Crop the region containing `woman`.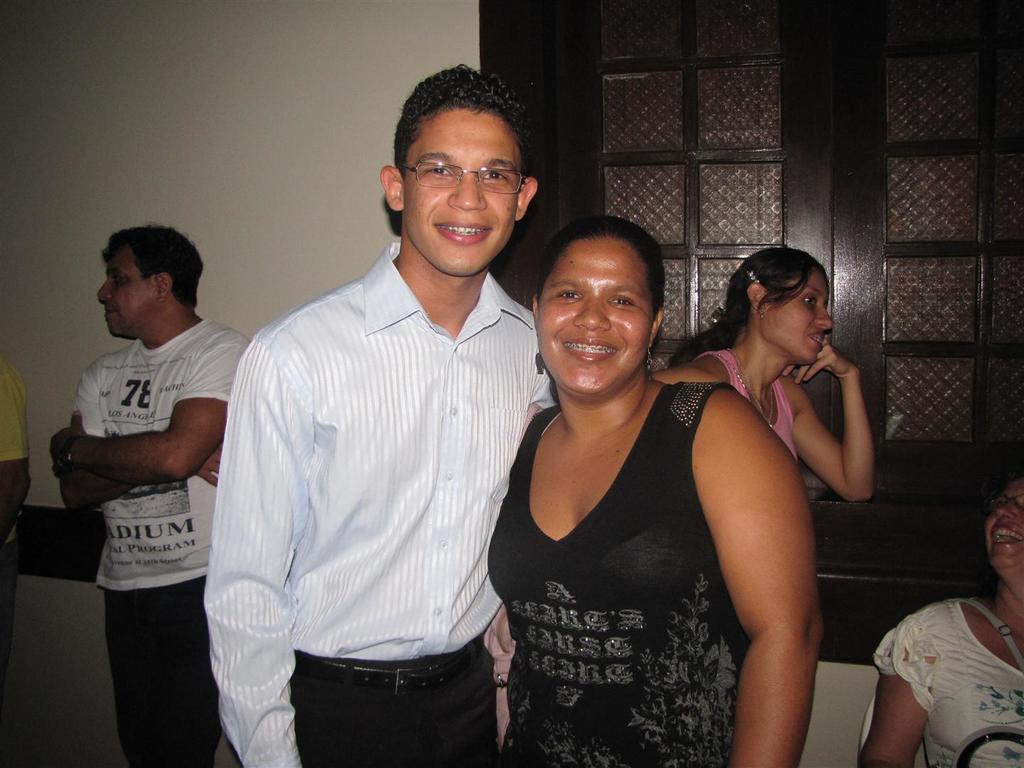
Crop region: select_region(653, 247, 876, 506).
